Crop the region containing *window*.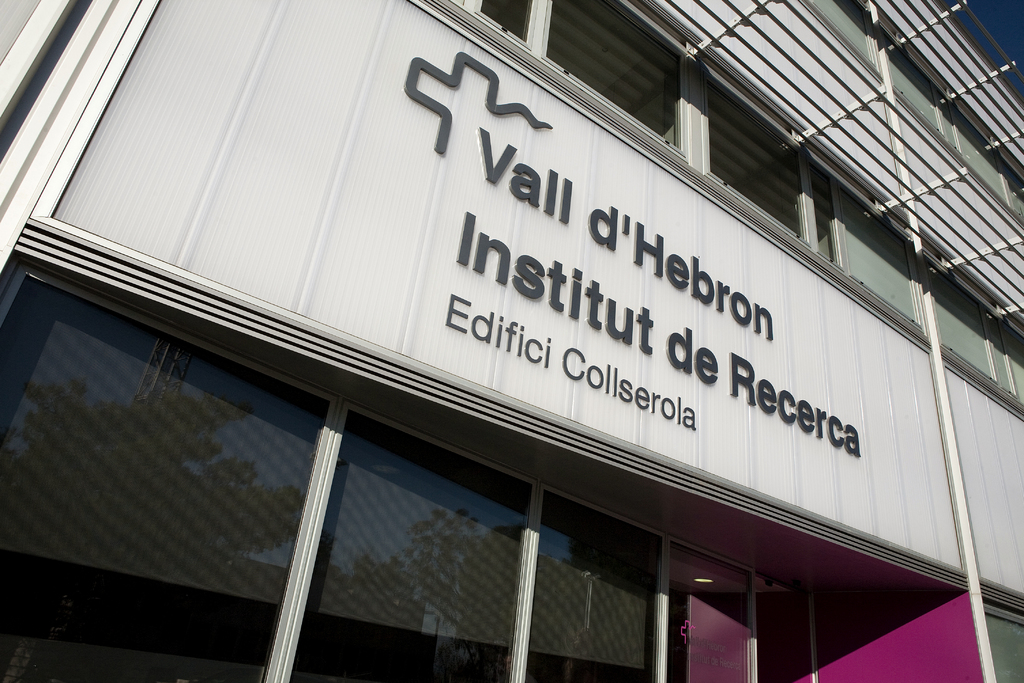
Crop region: x1=28 y1=256 x2=363 y2=637.
